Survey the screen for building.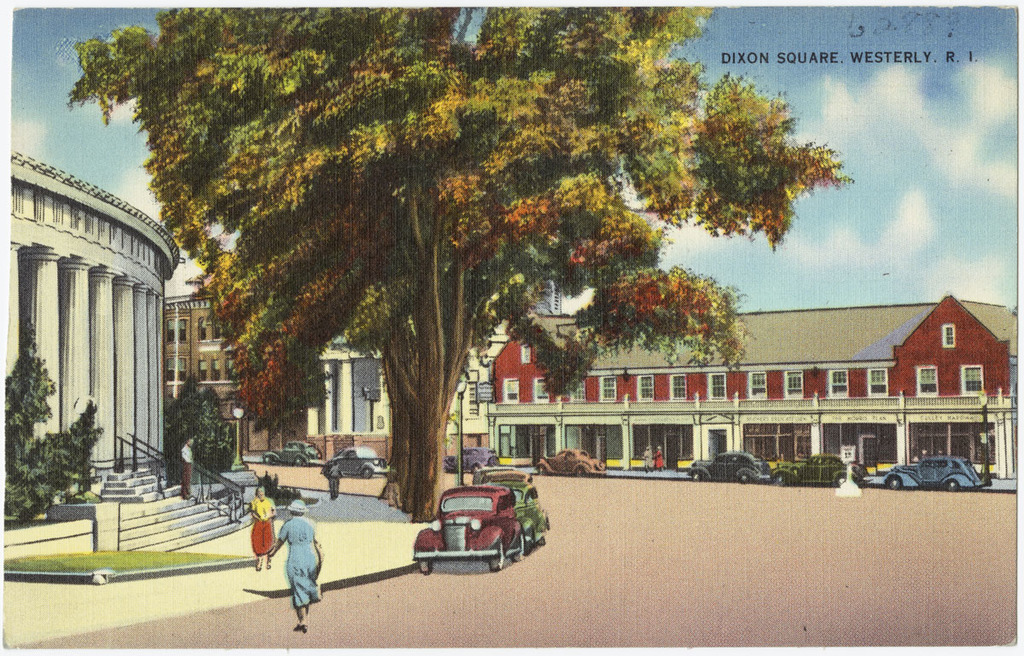
Survey found: 162:282:288:468.
